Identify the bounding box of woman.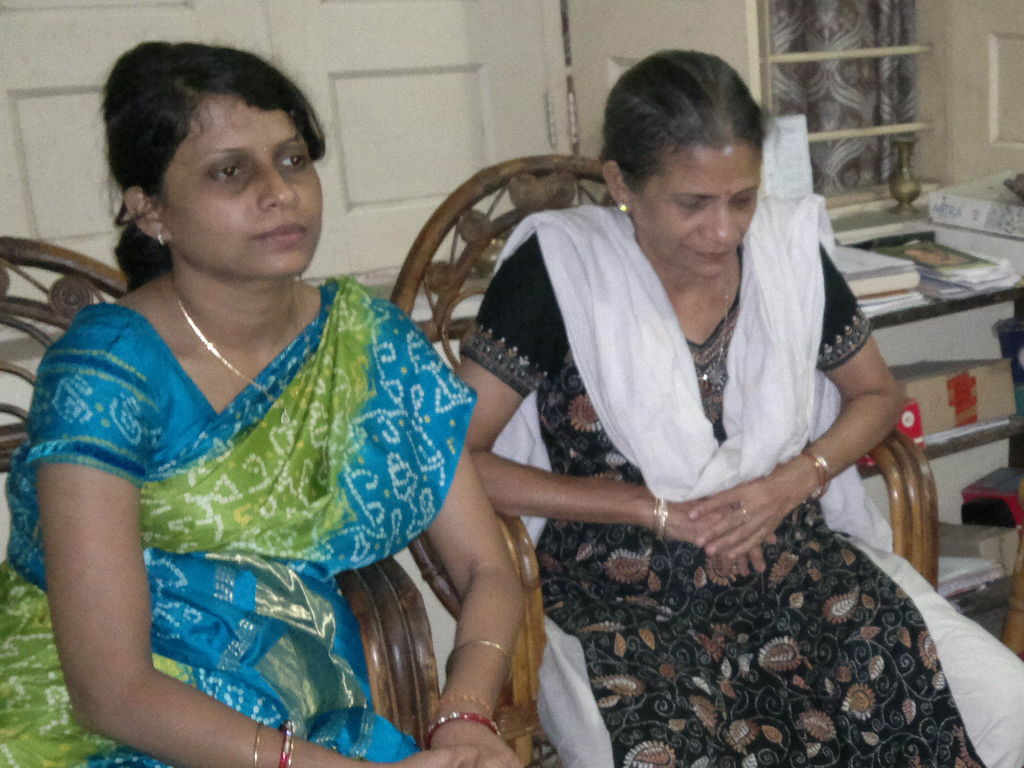
crop(0, 33, 521, 767).
